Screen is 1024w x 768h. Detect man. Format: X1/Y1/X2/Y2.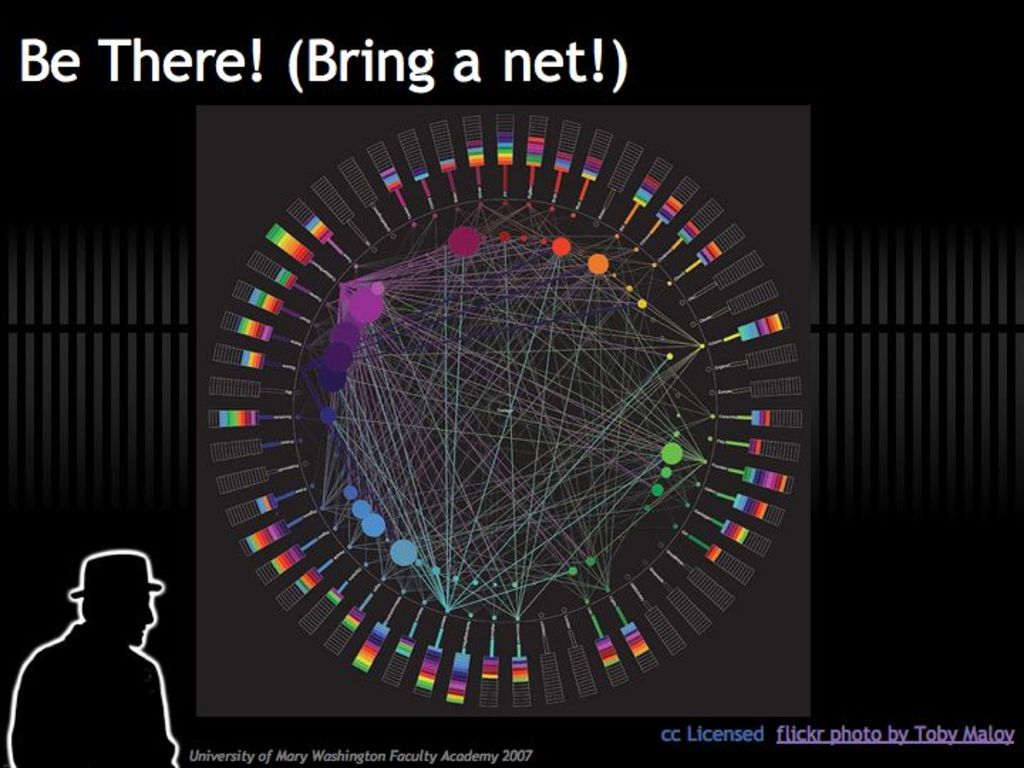
24/528/193/767.
